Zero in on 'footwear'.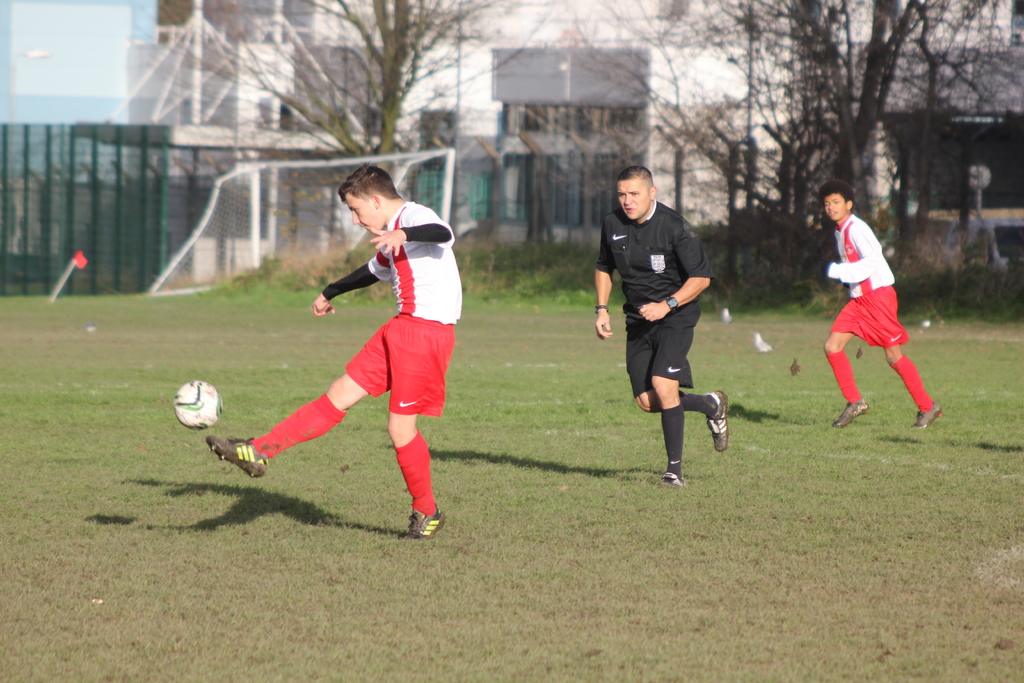
Zeroed in: select_region(658, 472, 693, 493).
